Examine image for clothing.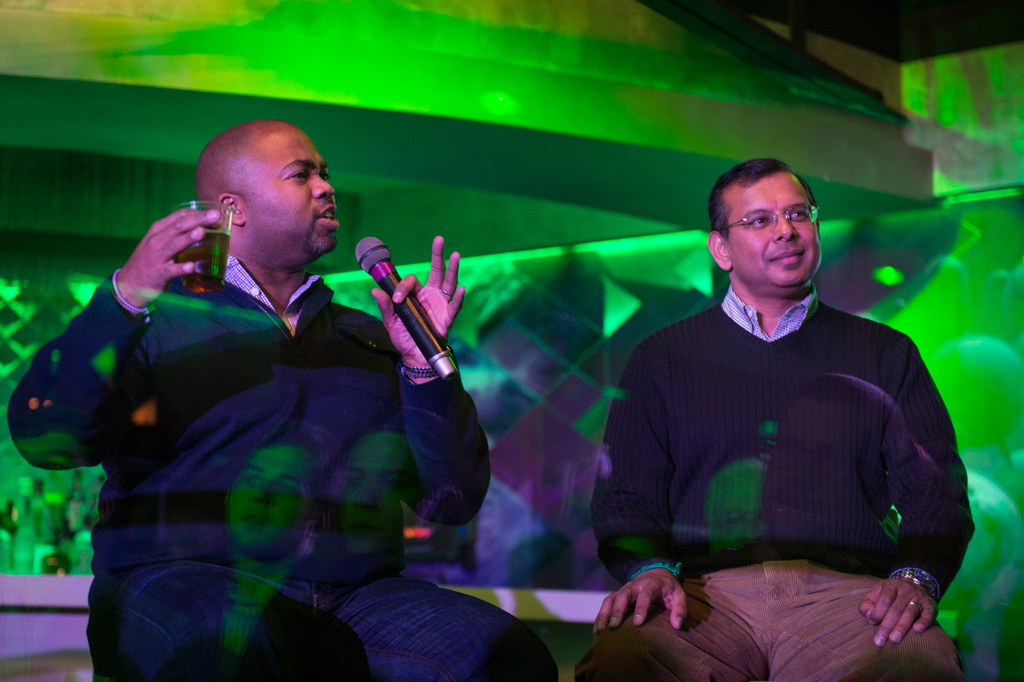
Examination result: detection(2, 240, 564, 681).
